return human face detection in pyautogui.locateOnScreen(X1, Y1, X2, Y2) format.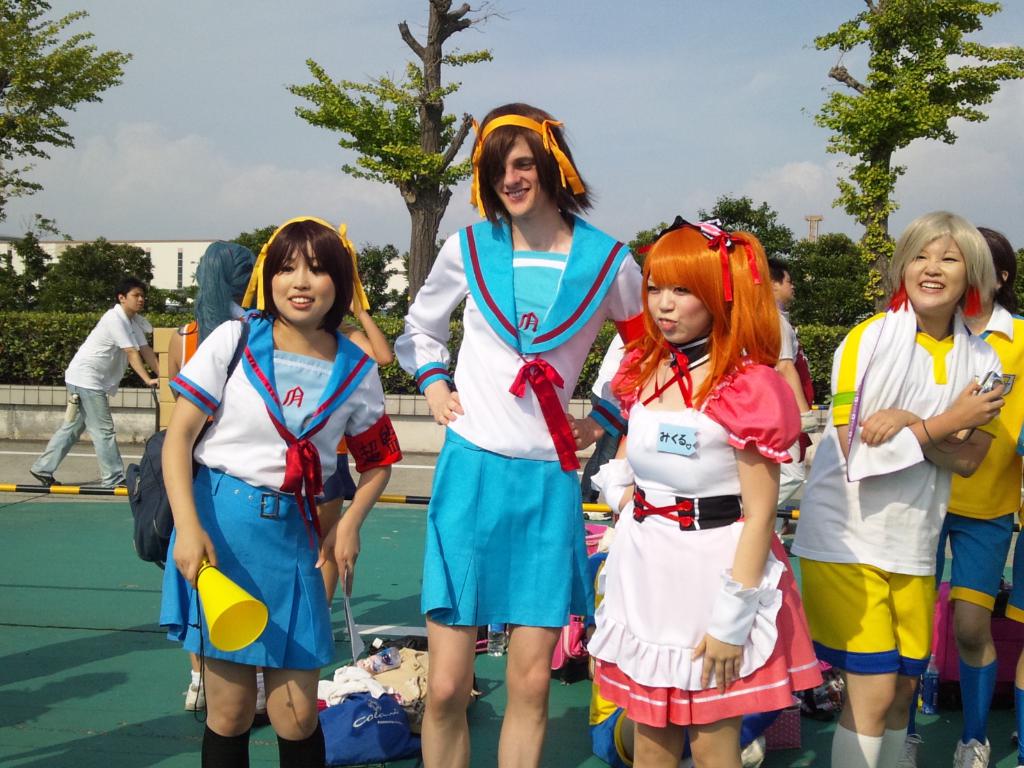
pyautogui.locateOnScreen(271, 237, 335, 322).
